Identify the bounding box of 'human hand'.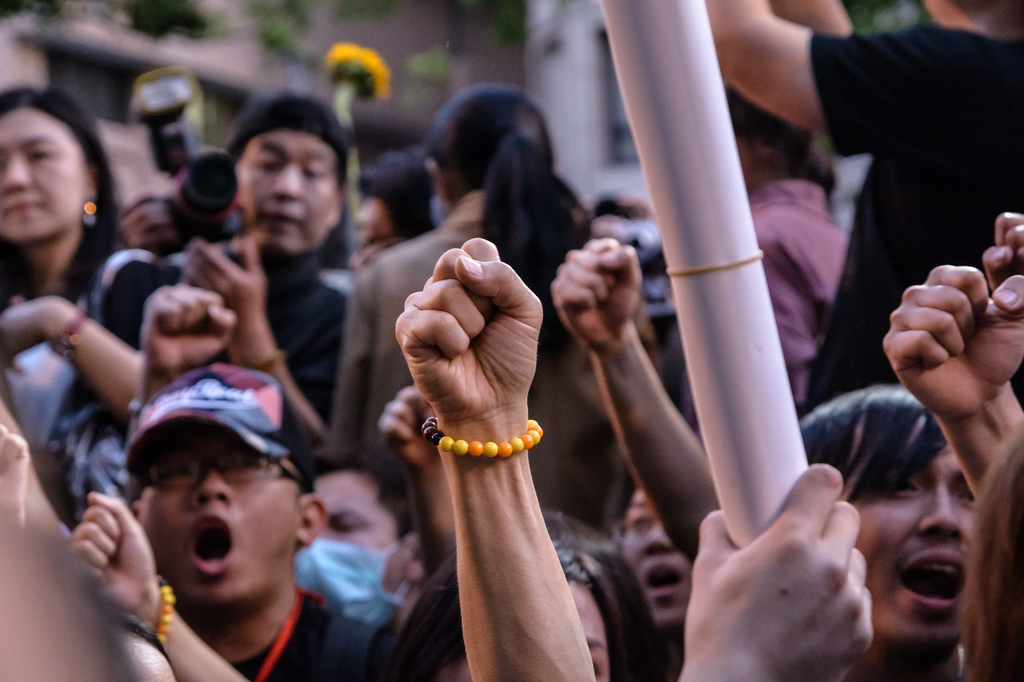
(x1=399, y1=225, x2=582, y2=576).
